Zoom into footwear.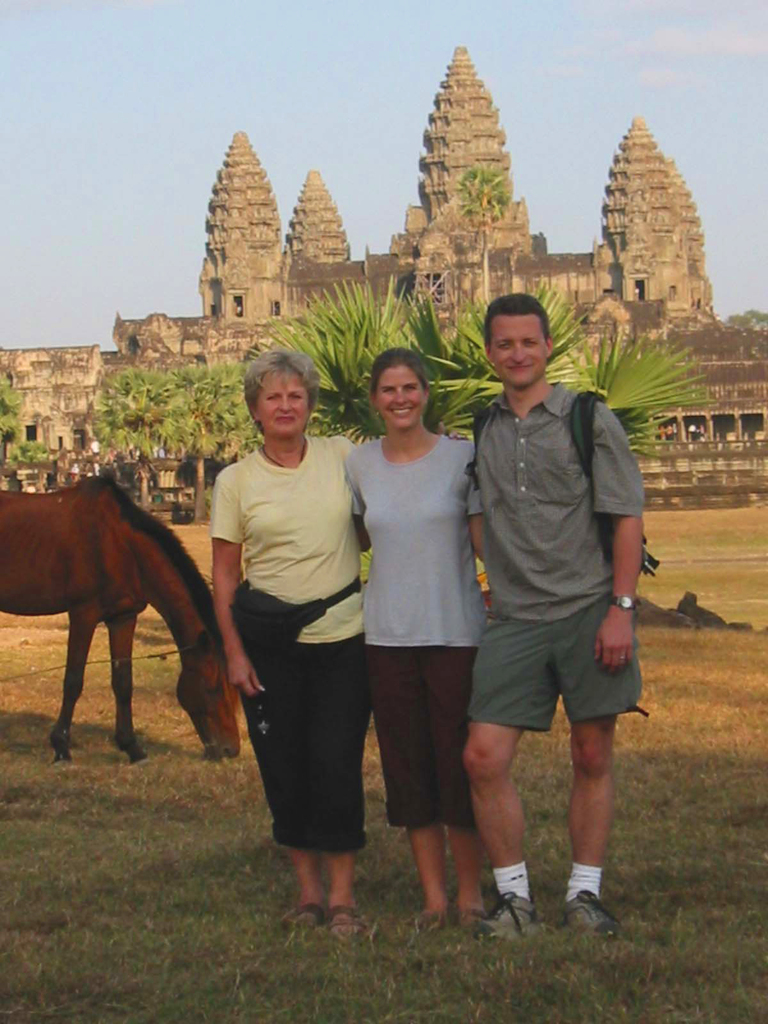
Zoom target: <bbox>476, 893, 543, 941</bbox>.
